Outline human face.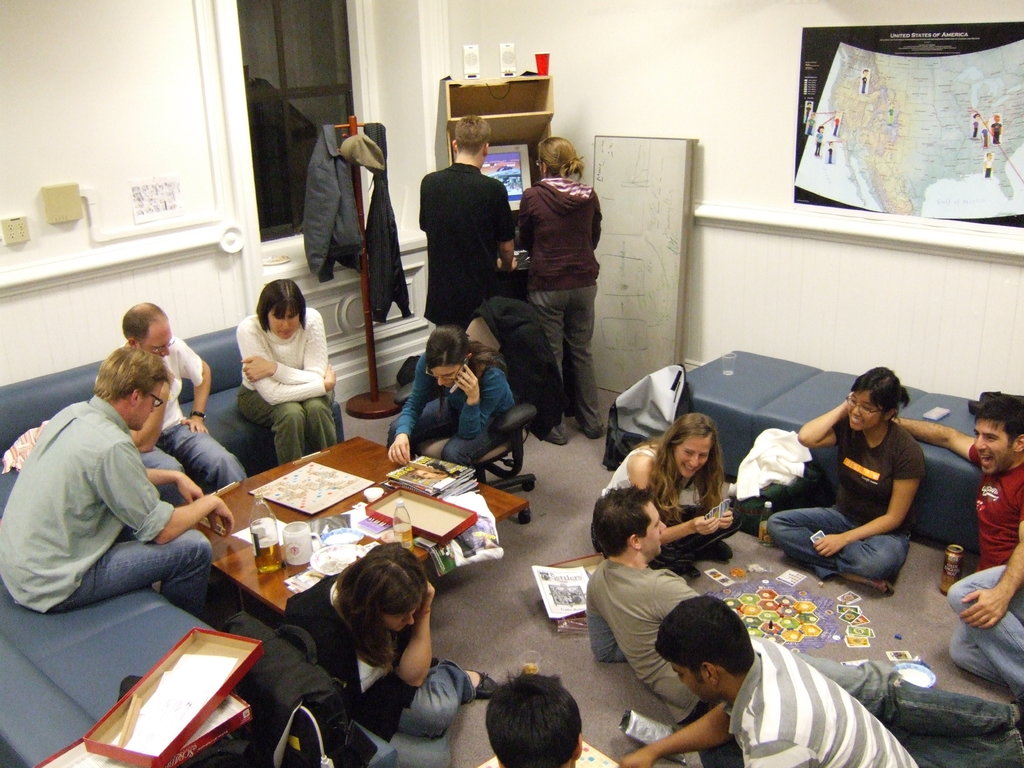
Outline: [x1=141, y1=324, x2=175, y2=362].
